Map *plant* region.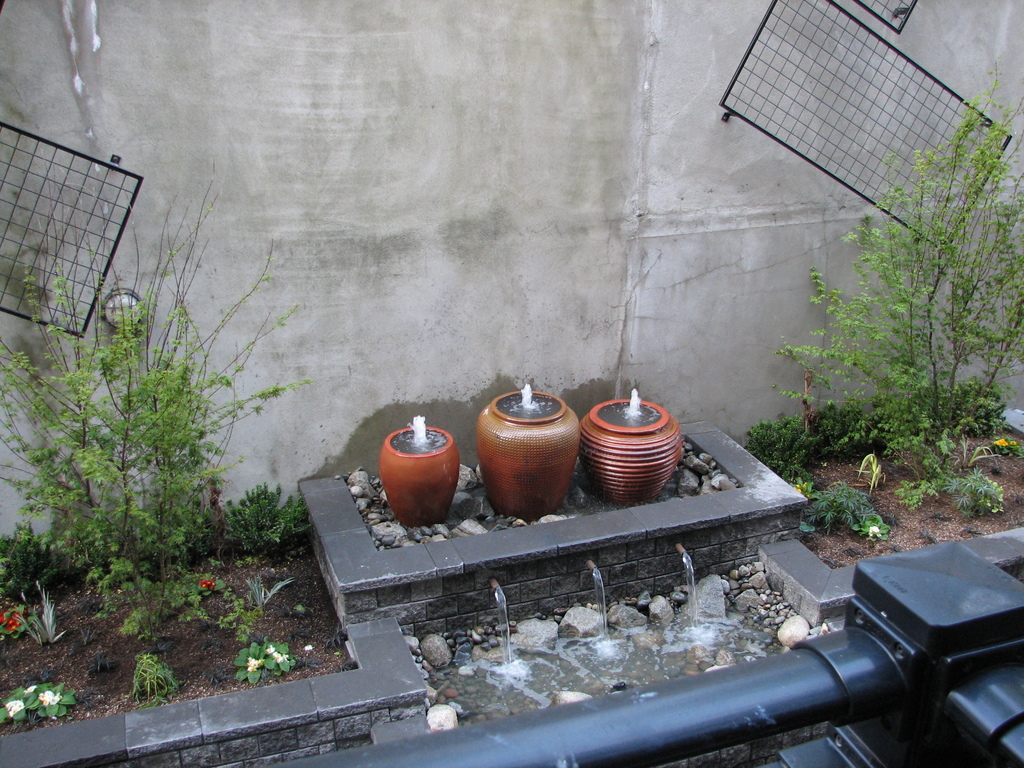
Mapped to 133 641 182 708.
